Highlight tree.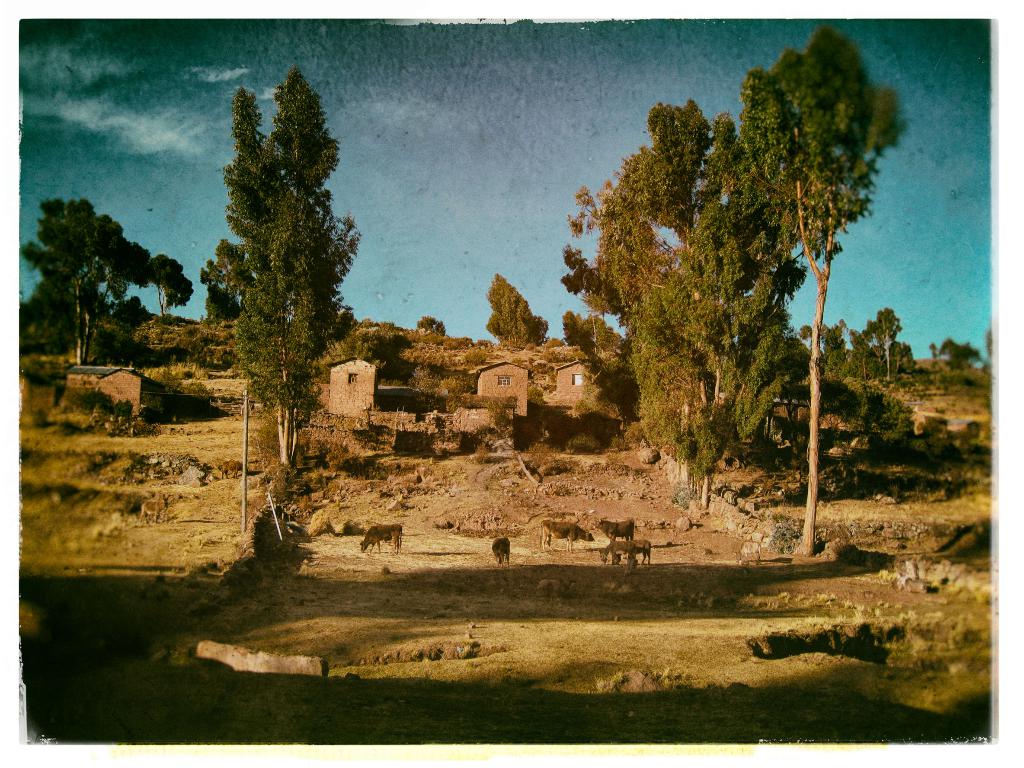
Highlighted region: 147/254/195/319.
